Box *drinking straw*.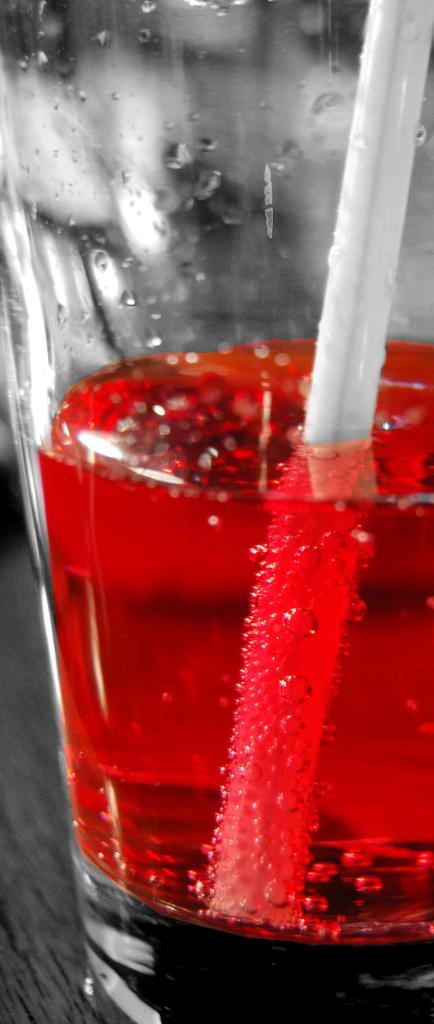
<bbox>209, 0, 433, 927</bbox>.
